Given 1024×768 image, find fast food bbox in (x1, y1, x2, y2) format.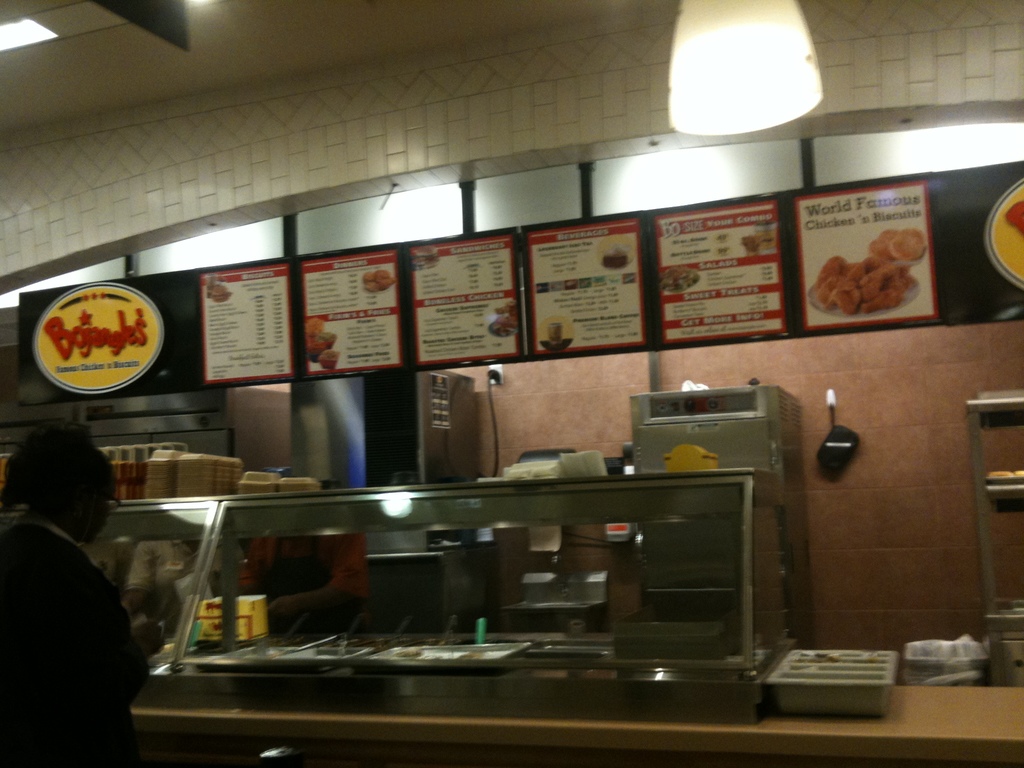
(545, 323, 563, 344).
